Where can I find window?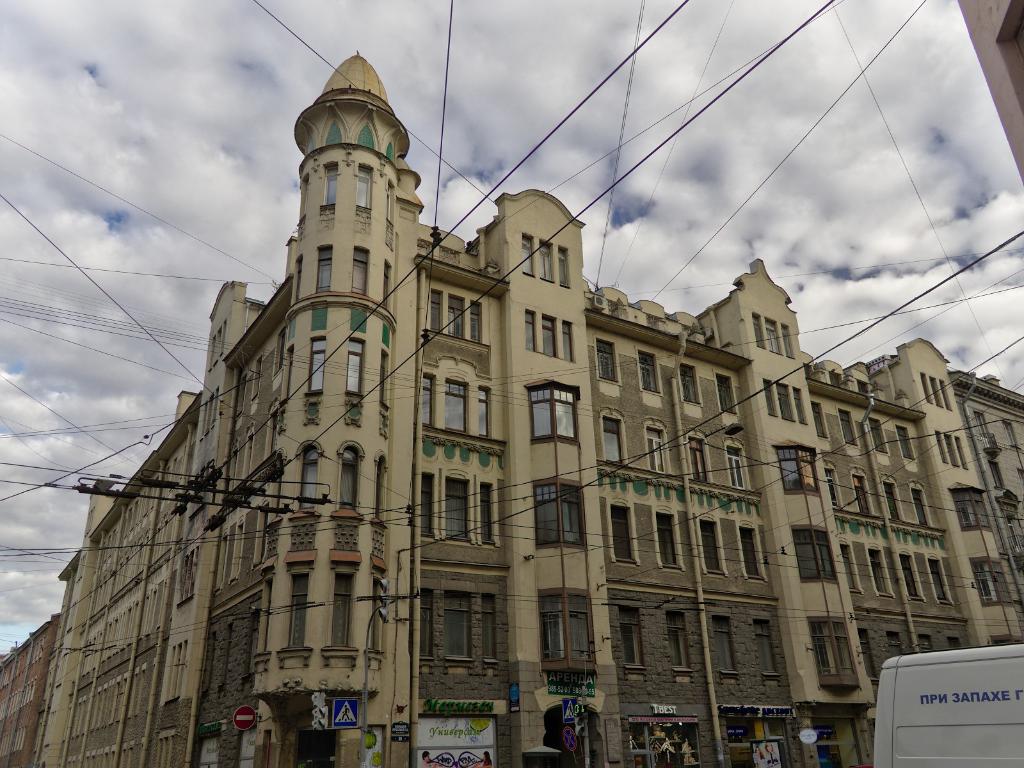
You can find it at 561/483/588/548.
